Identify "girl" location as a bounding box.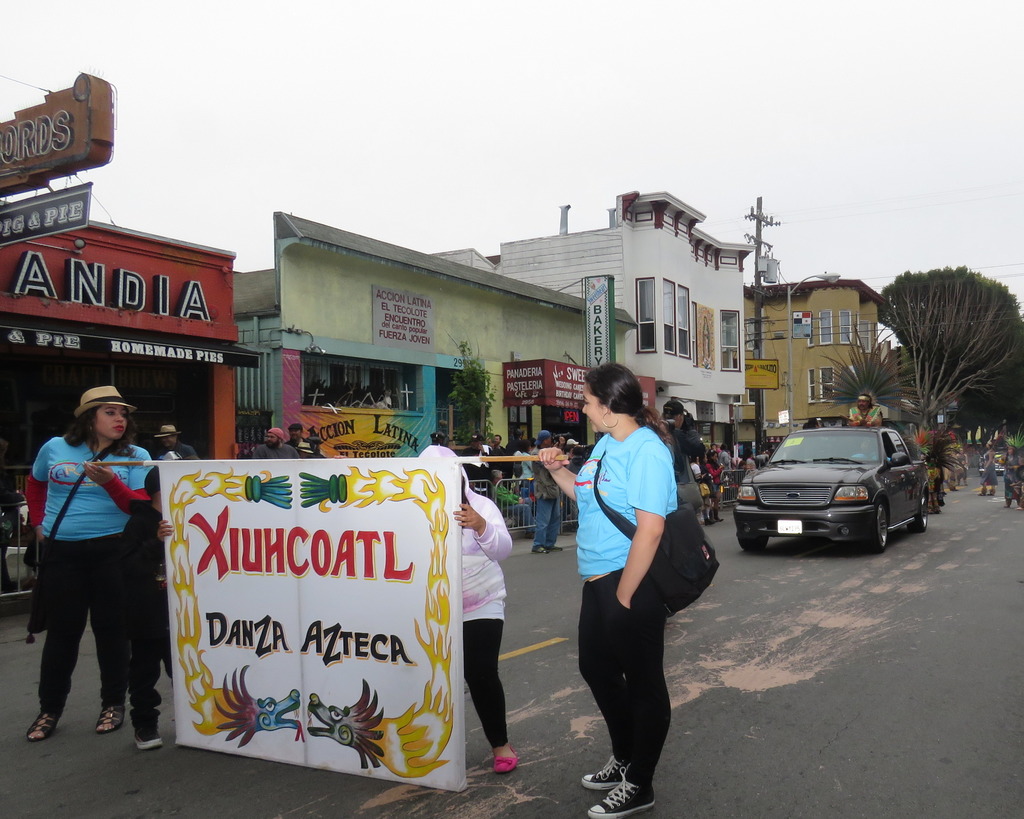
(534, 362, 674, 818).
